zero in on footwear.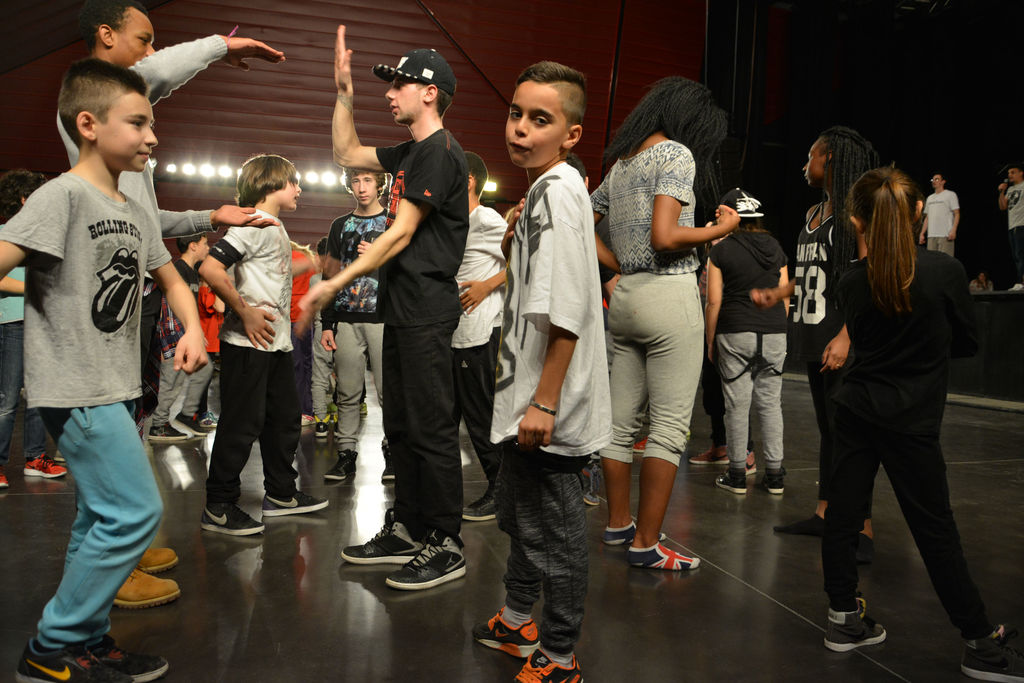
Zeroed in: (630, 438, 647, 453).
